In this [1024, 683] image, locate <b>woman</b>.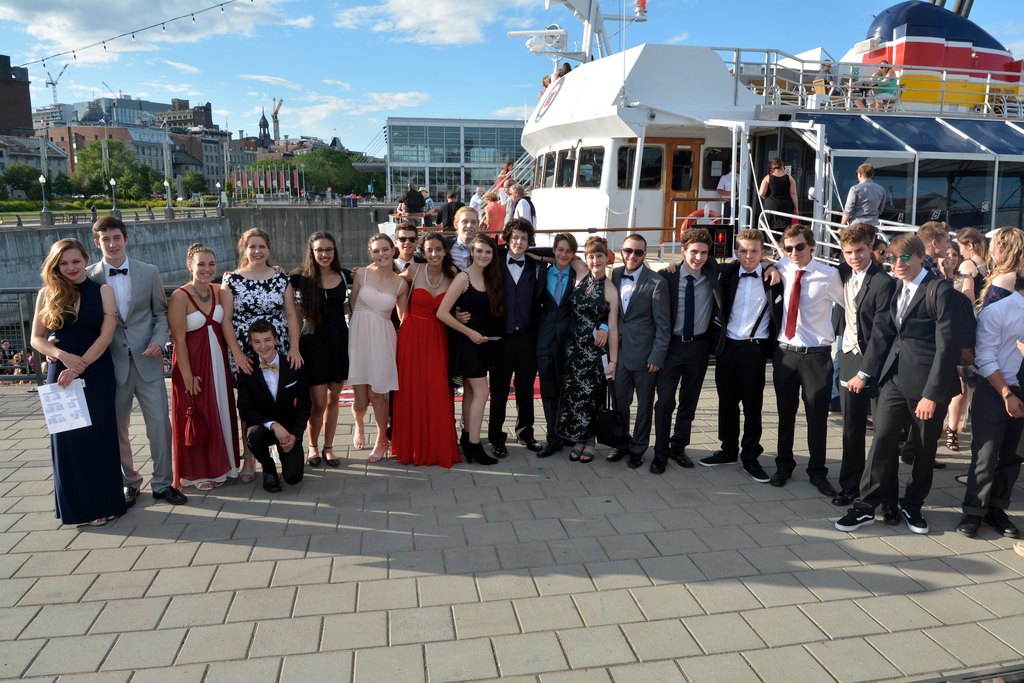
Bounding box: {"x1": 760, "y1": 157, "x2": 799, "y2": 256}.
